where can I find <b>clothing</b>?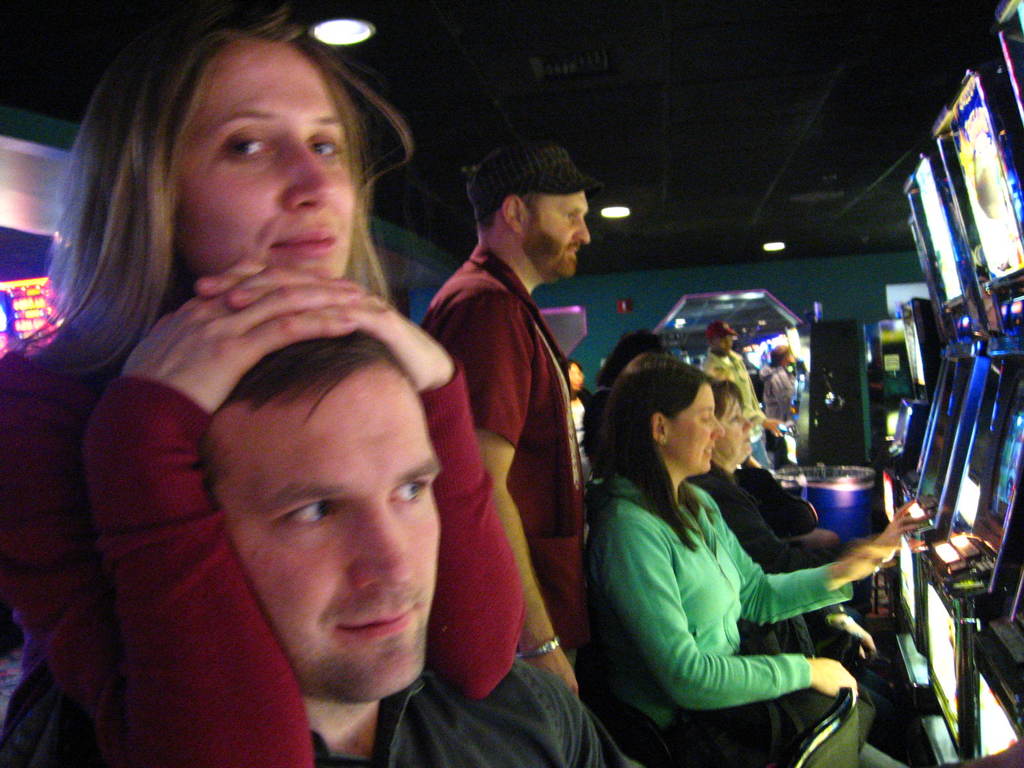
You can find it at <box>424,250,594,721</box>.
